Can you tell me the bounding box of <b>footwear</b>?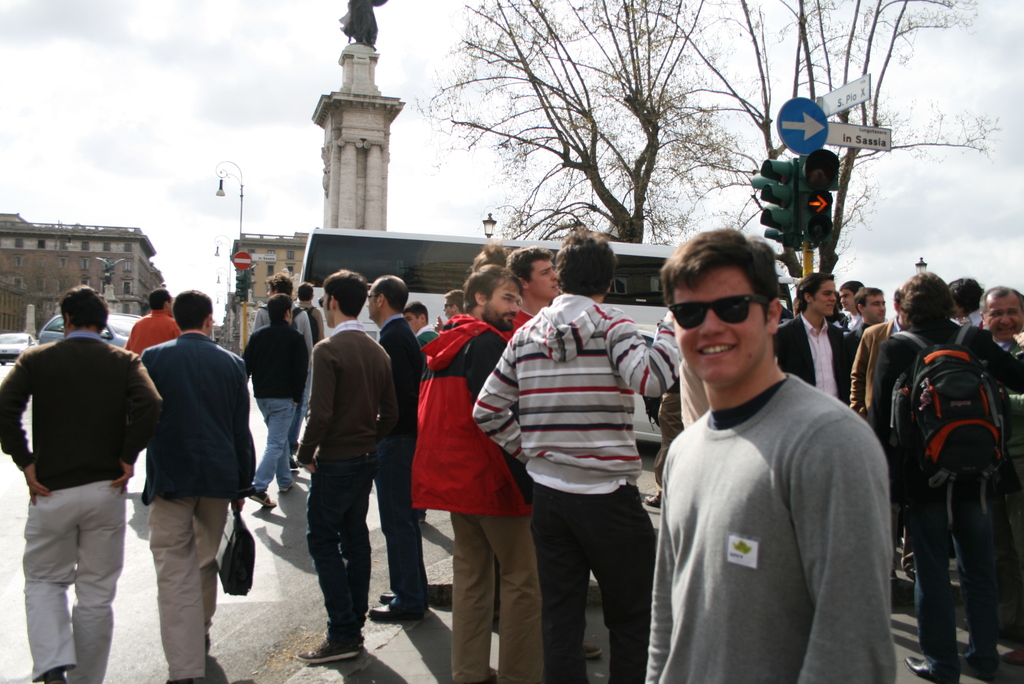
x1=296 y1=631 x2=362 y2=664.
